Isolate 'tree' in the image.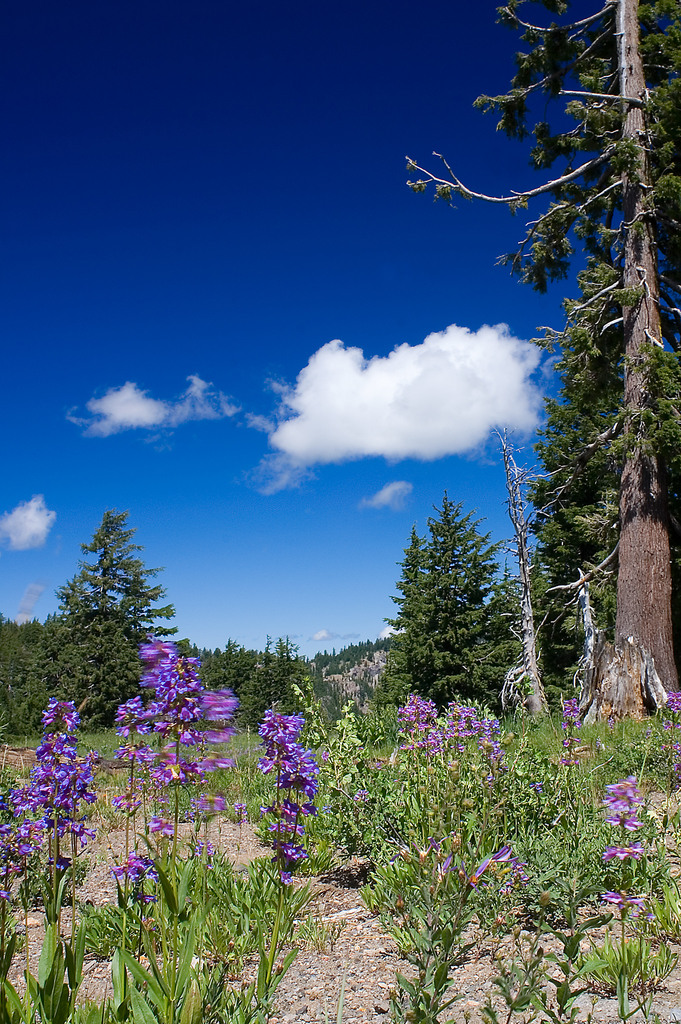
Isolated region: [384,479,522,745].
